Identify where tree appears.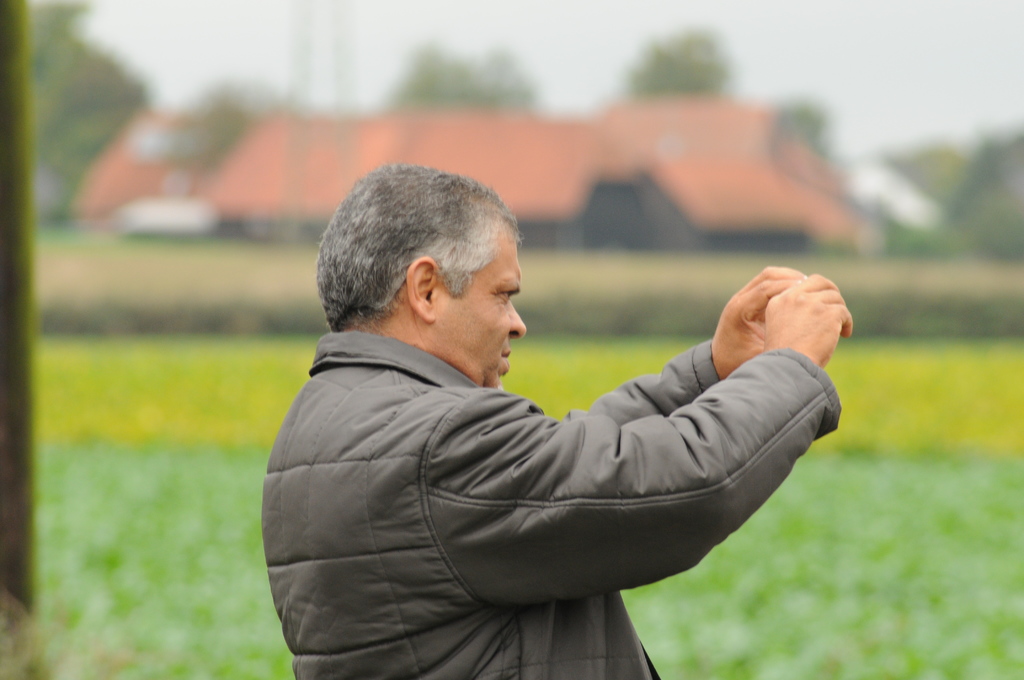
Appears at rect(616, 21, 728, 97).
